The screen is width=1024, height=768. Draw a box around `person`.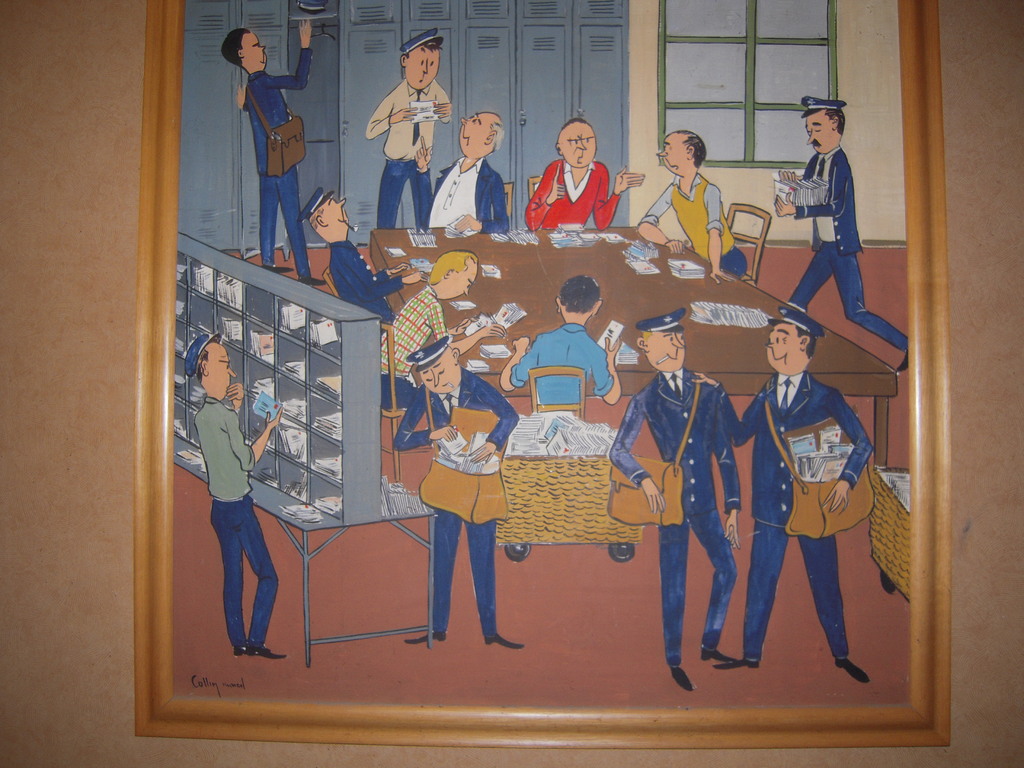
188/345/291/653.
